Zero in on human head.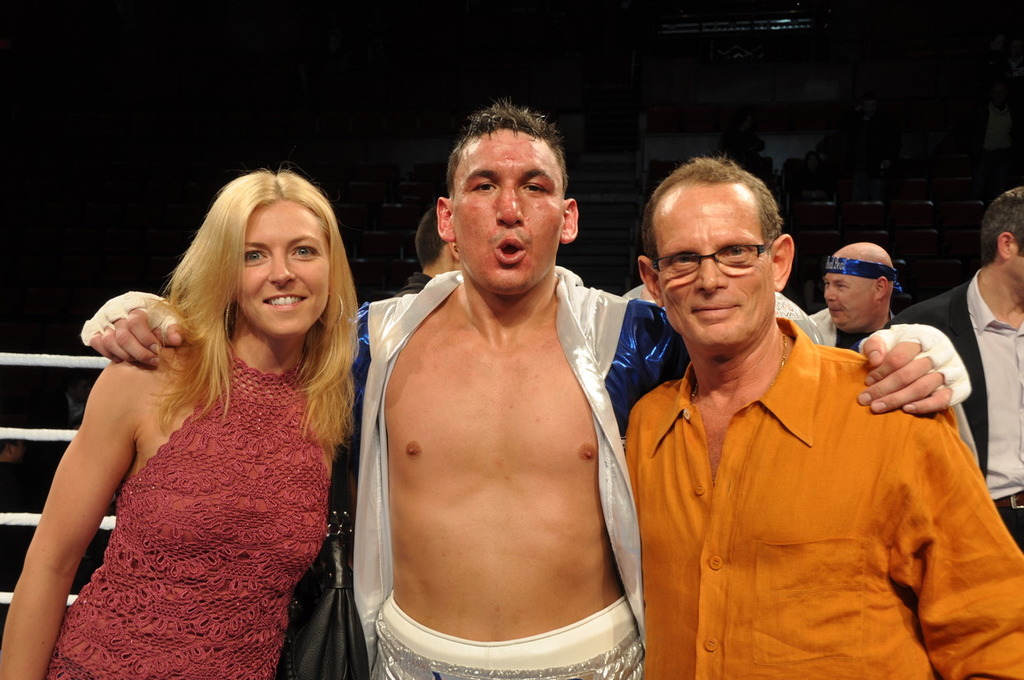
Zeroed in: region(632, 156, 796, 361).
